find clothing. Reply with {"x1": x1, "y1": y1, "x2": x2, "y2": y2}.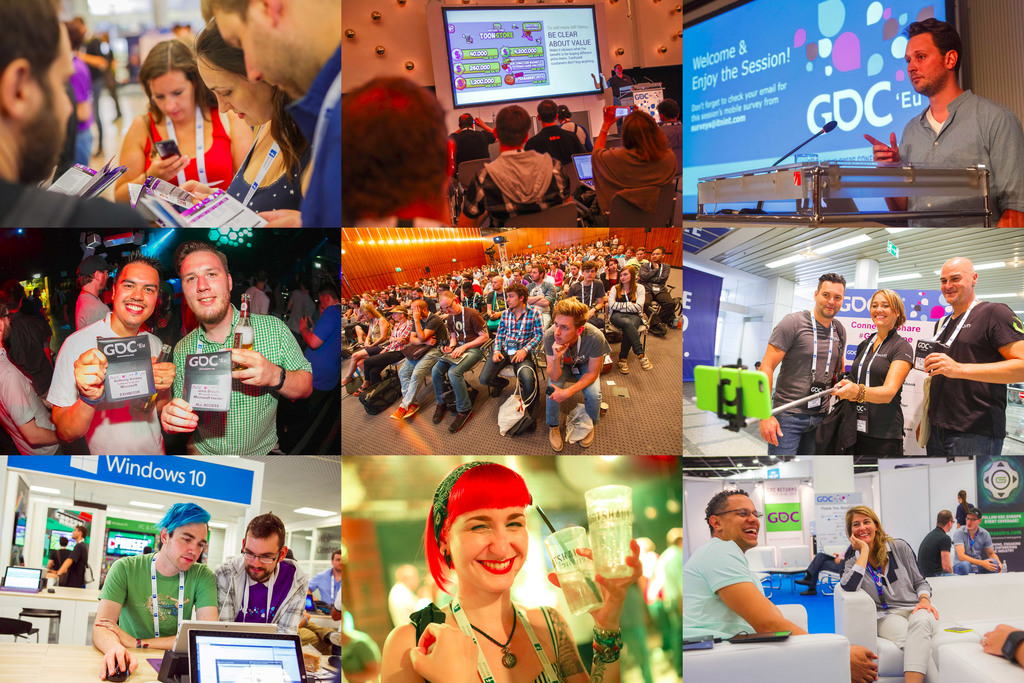
{"x1": 53, "y1": 546, "x2": 72, "y2": 570}.
